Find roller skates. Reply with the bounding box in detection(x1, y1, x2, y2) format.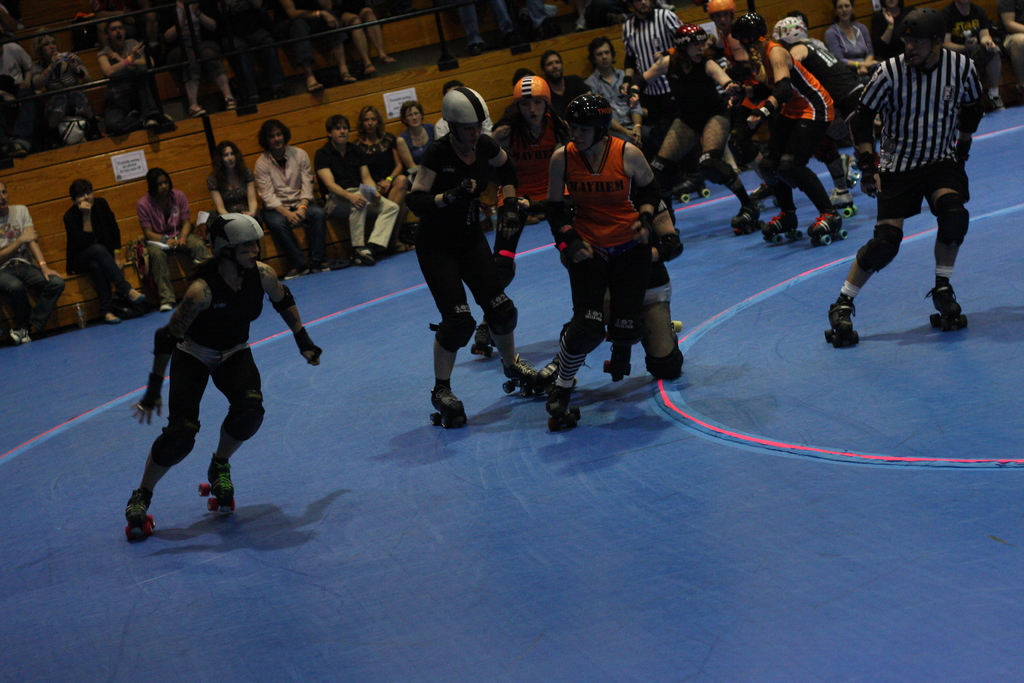
detection(196, 452, 237, 512).
